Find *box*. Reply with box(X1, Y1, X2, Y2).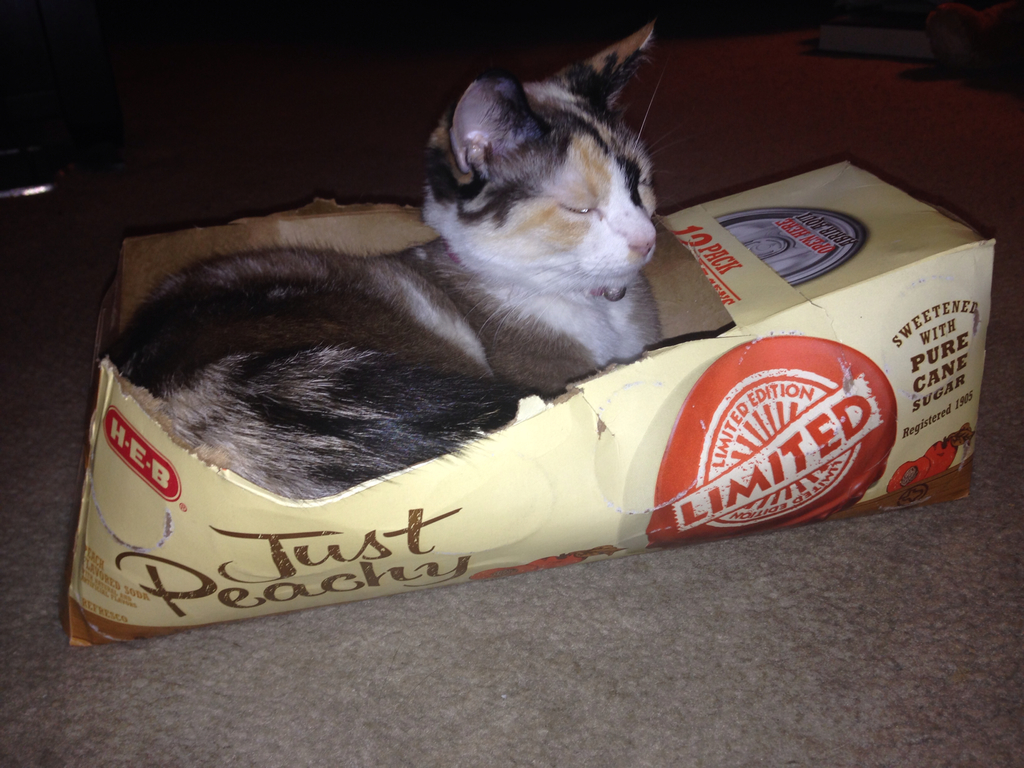
box(22, 125, 897, 648).
